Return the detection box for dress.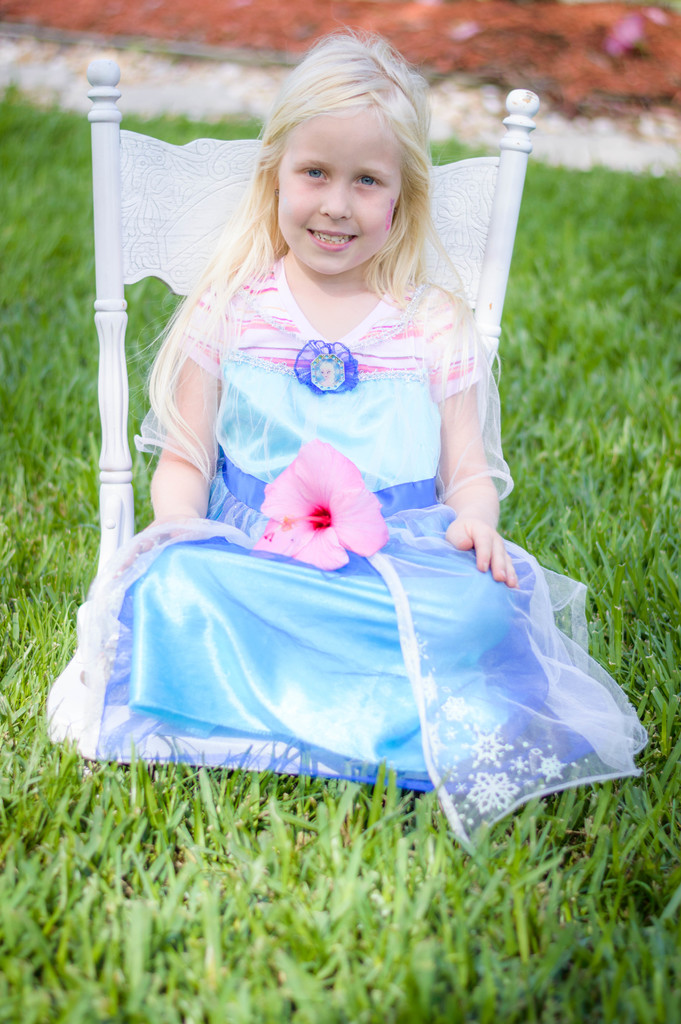
(x1=47, y1=252, x2=653, y2=853).
